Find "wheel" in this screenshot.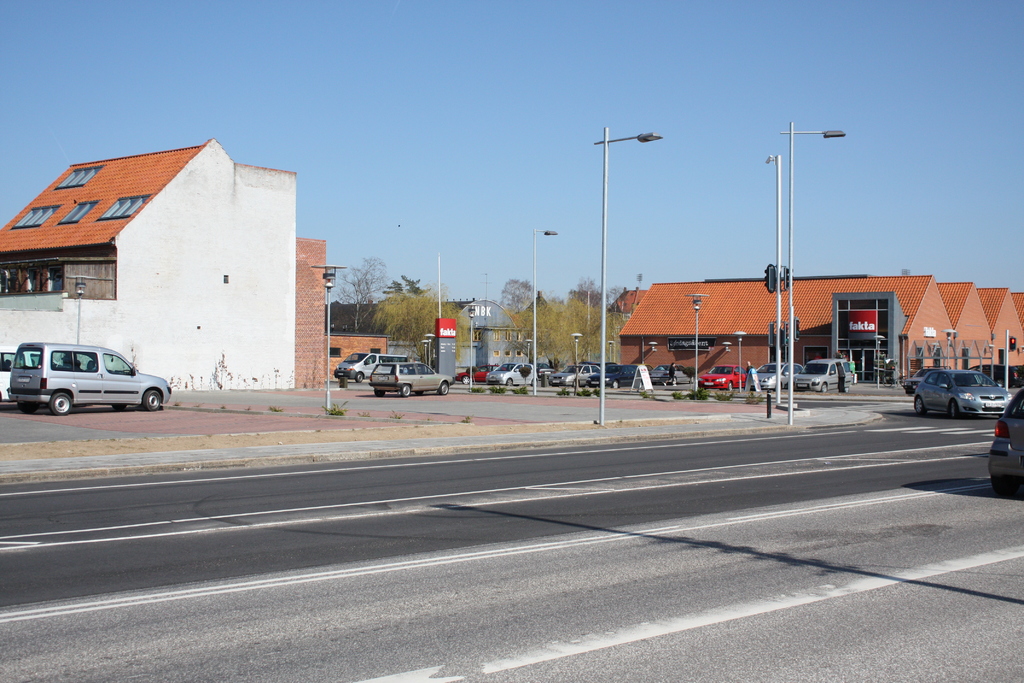
The bounding box for "wheel" is [left=945, top=398, right=957, bottom=416].
